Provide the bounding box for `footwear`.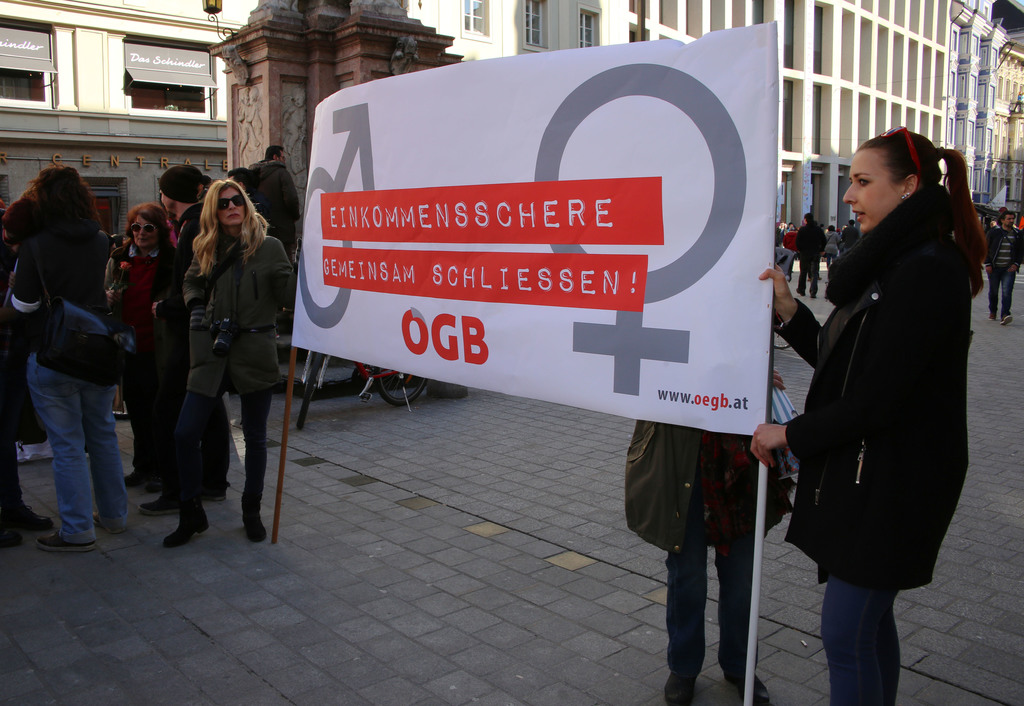
select_region(3, 500, 55, 532).
